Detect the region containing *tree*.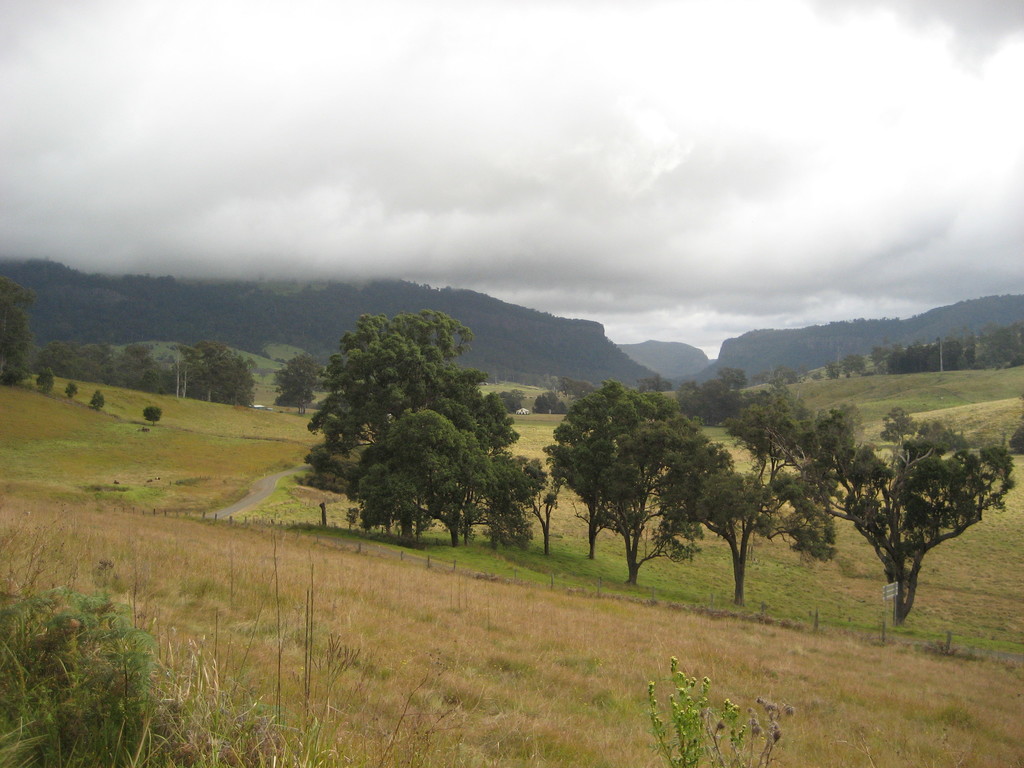
Rect(593, 415, 731, 584).
